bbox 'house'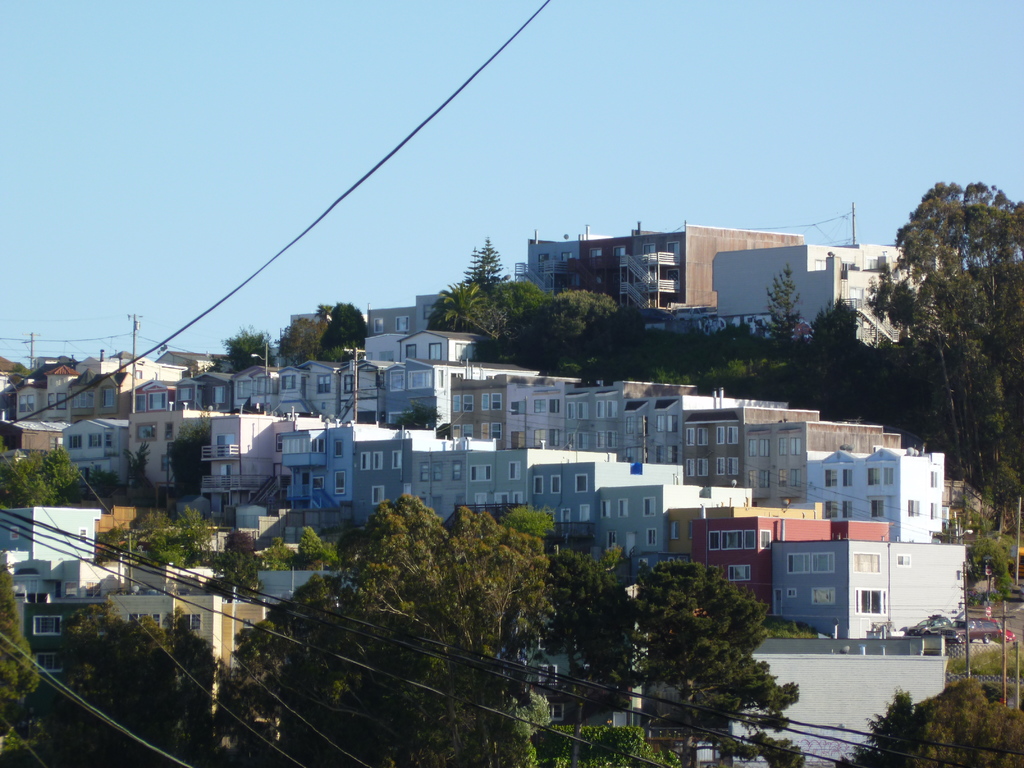
box(188, 364, 276, 406)
